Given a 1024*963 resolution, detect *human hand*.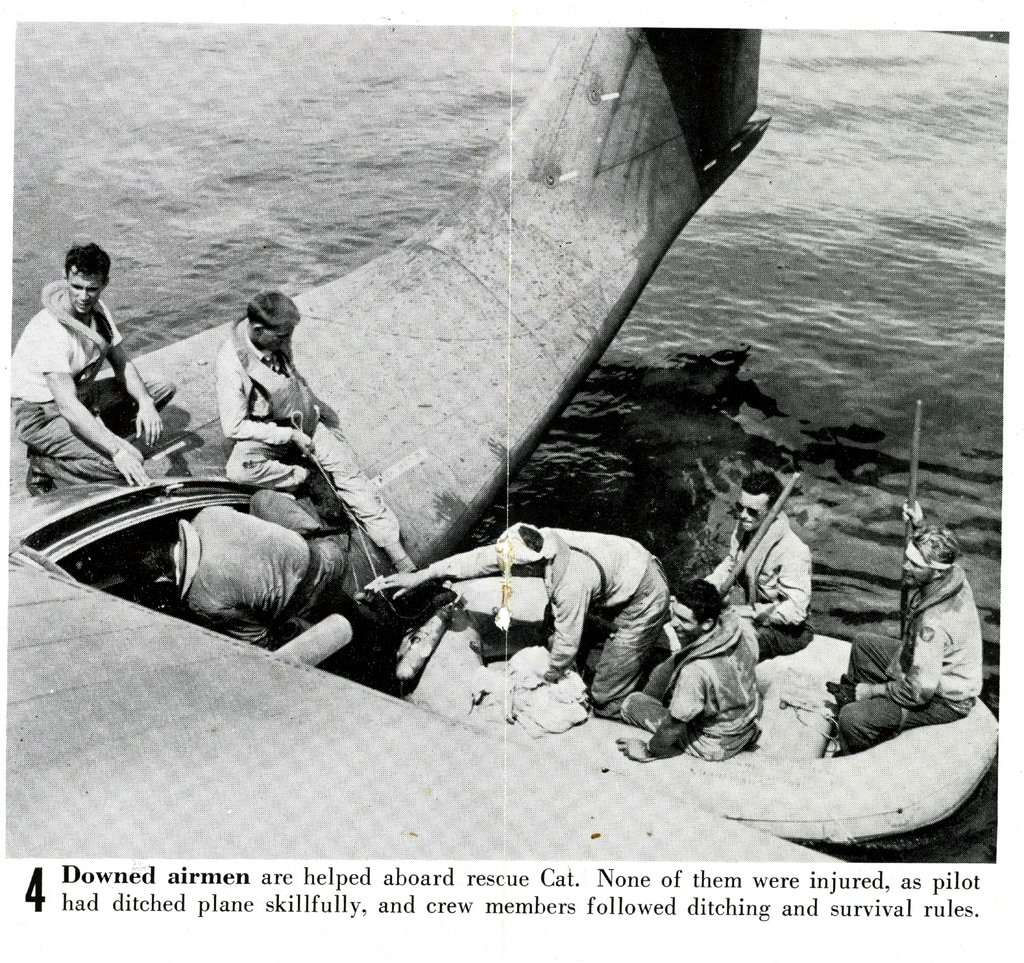
(900,496,925,529).
